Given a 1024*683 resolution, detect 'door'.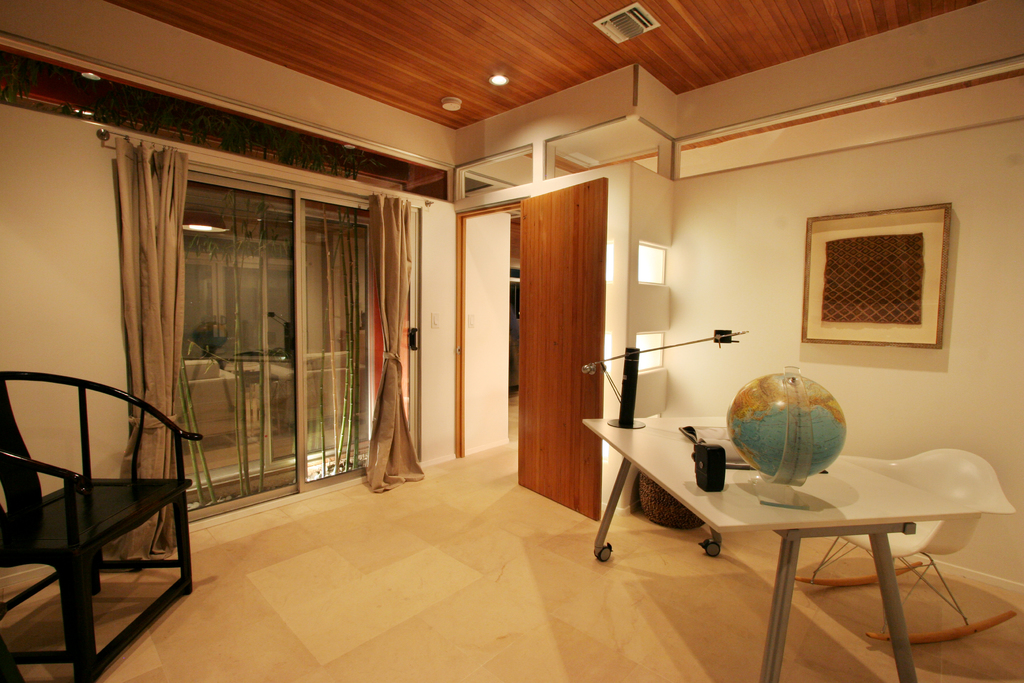
locate(509, 173, 607, 527).
